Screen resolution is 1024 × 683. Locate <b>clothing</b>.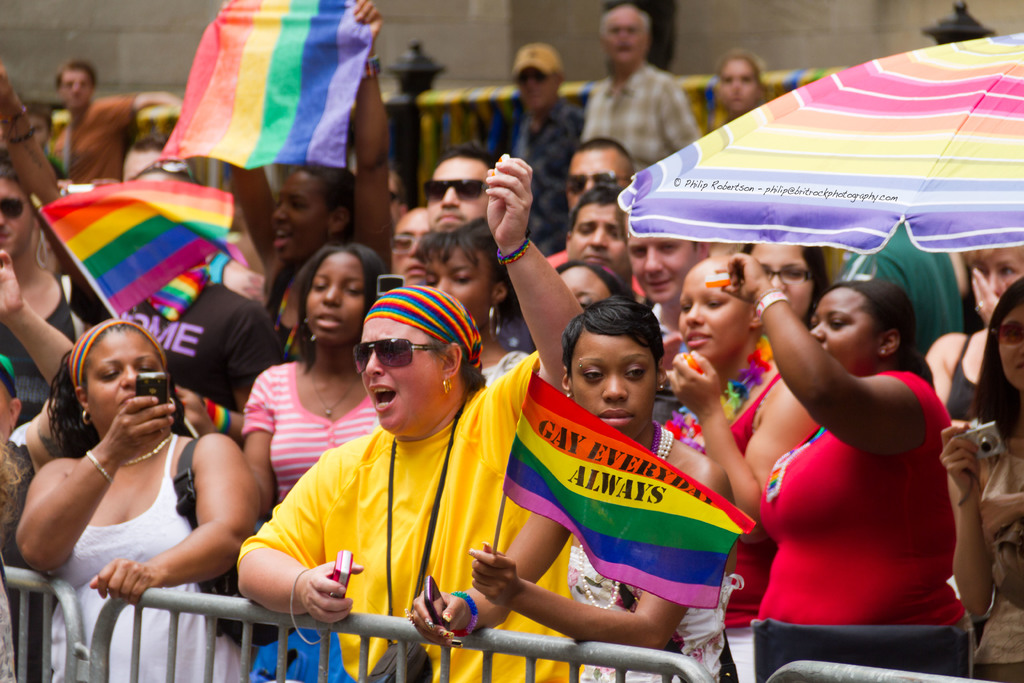
Rect(964, 416, 1023, 682).
